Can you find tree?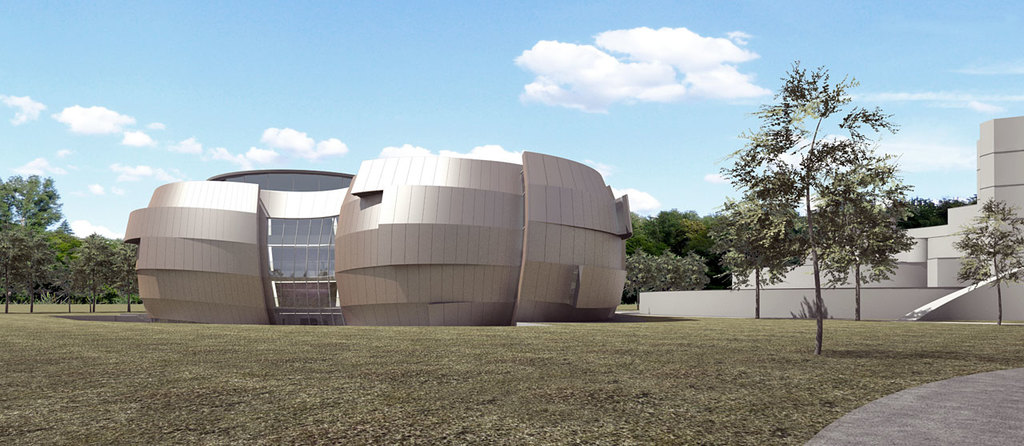
Yes, bounding box: (713,130,820,323).
